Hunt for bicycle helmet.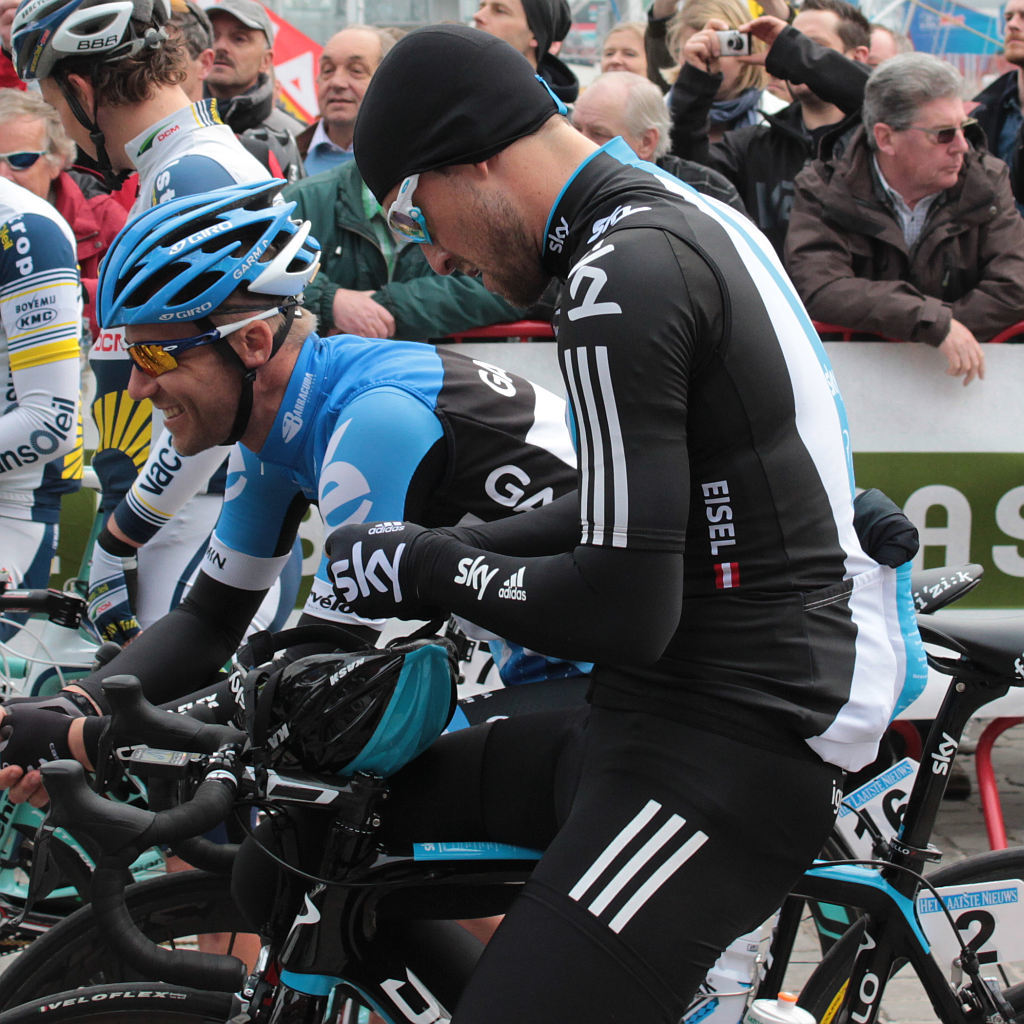
Hunted down at bbox(85, 175, 327, 439).
